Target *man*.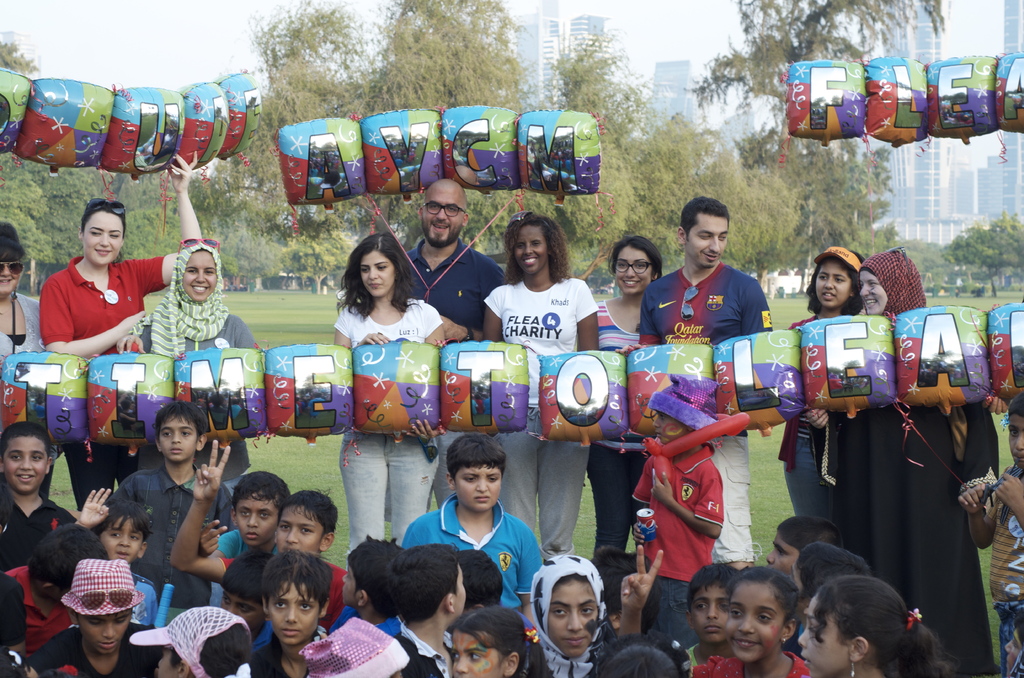
Target region: {"x1": 616, "y1": 193, "x2": 771, "y2": 560}.
